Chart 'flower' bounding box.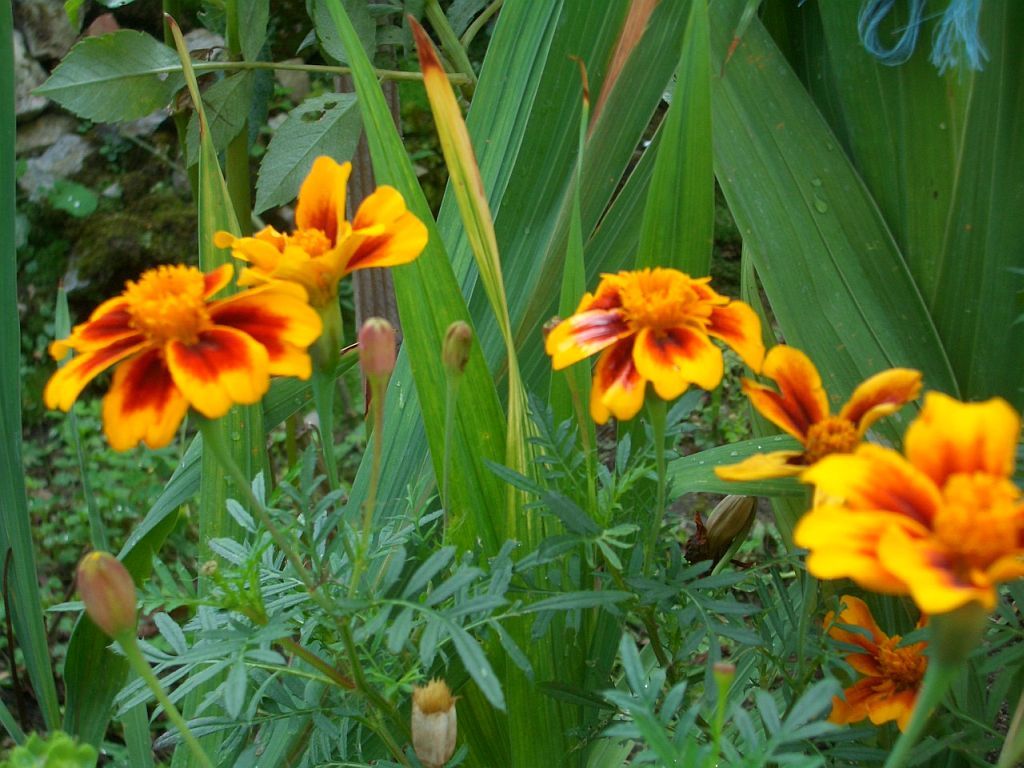
Charted: <bbox>213, 154, 439, 309</bbox>.
